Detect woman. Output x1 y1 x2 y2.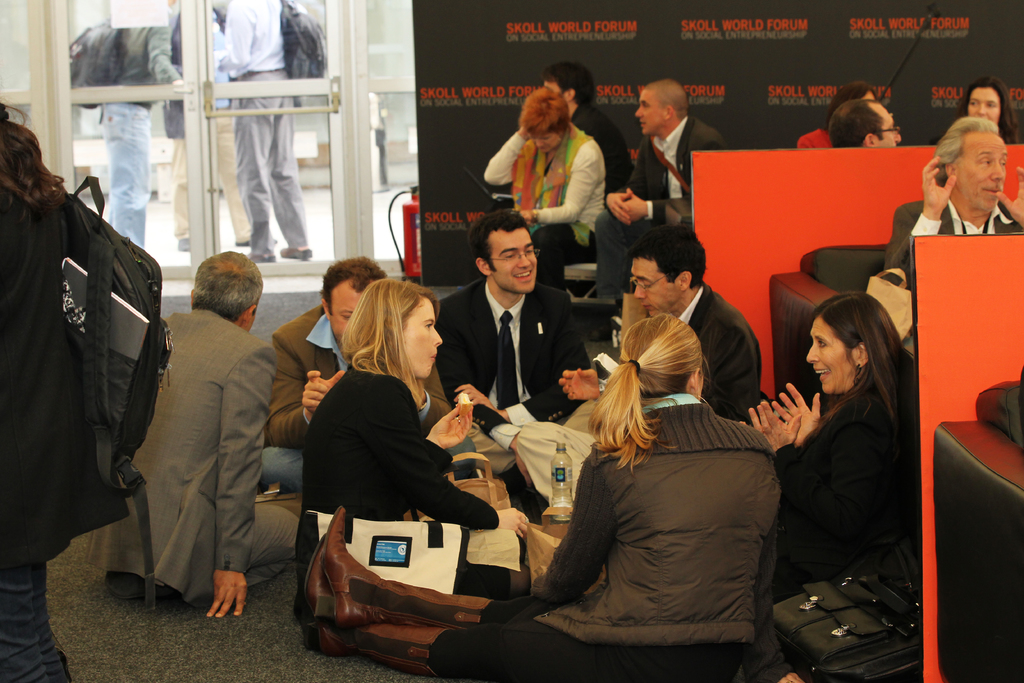
480 83 614 283.
